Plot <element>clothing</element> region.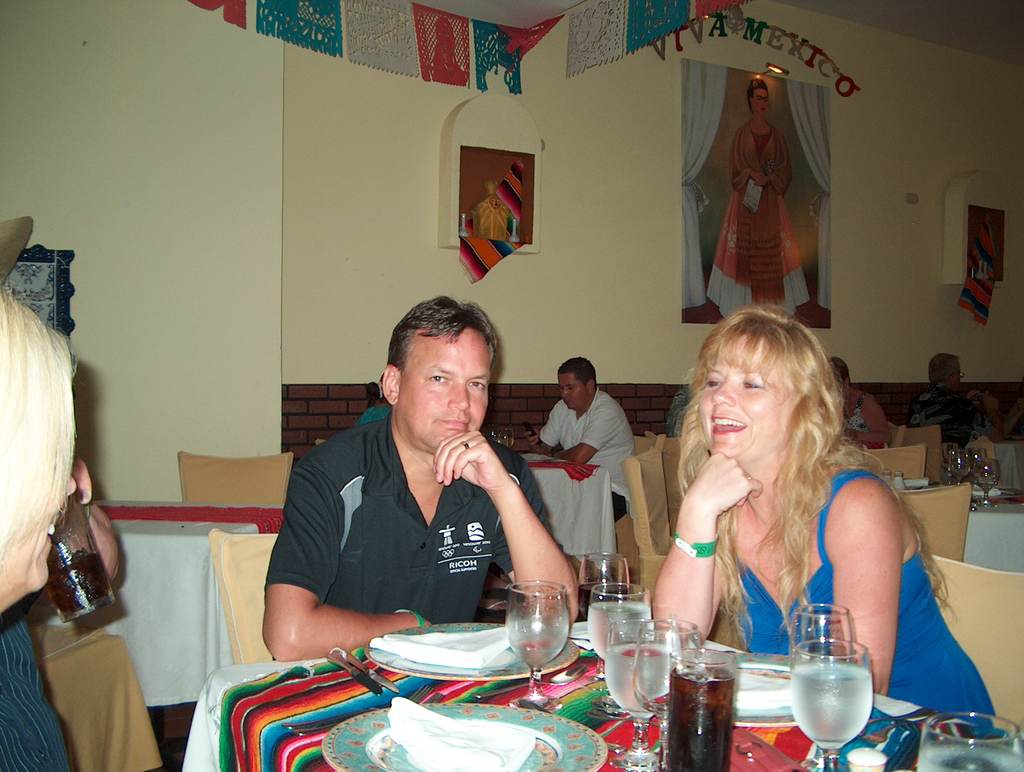
Plotted at select_region(909, 388, 986, 455).
